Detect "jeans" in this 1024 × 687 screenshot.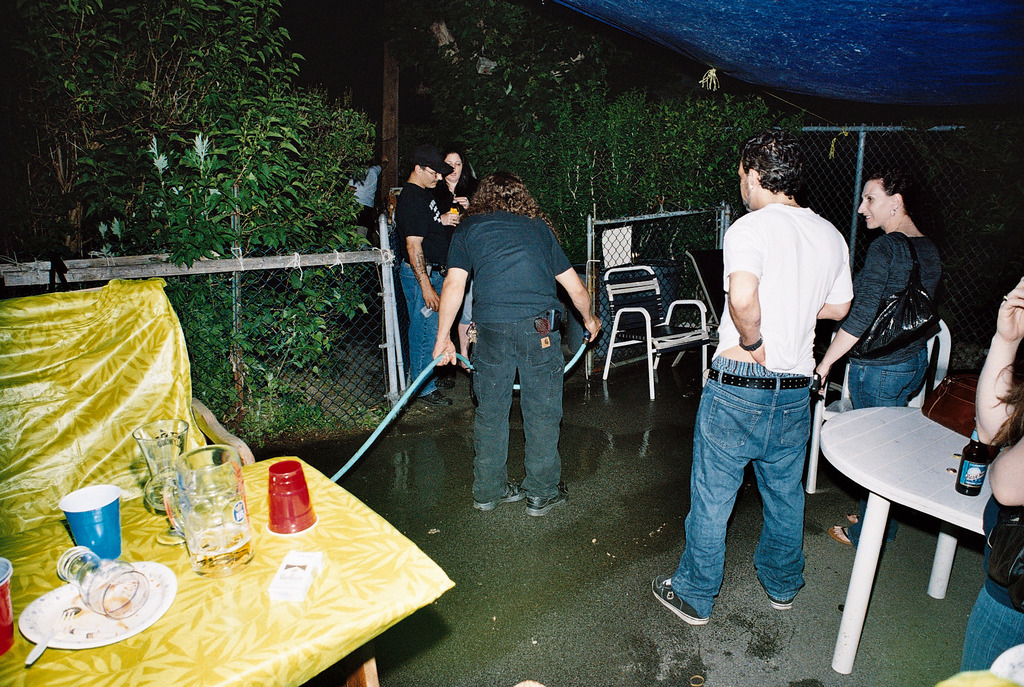
Detection: 844/341/924/403.
